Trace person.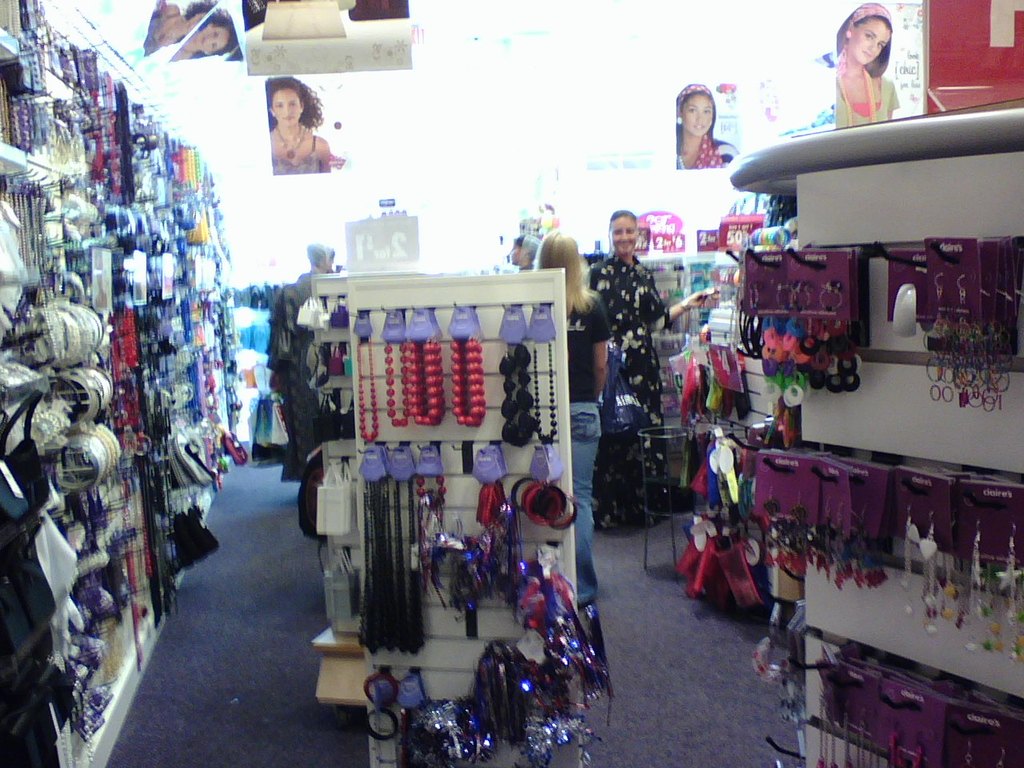
Traced to box=[169, 3, 243, 59].
